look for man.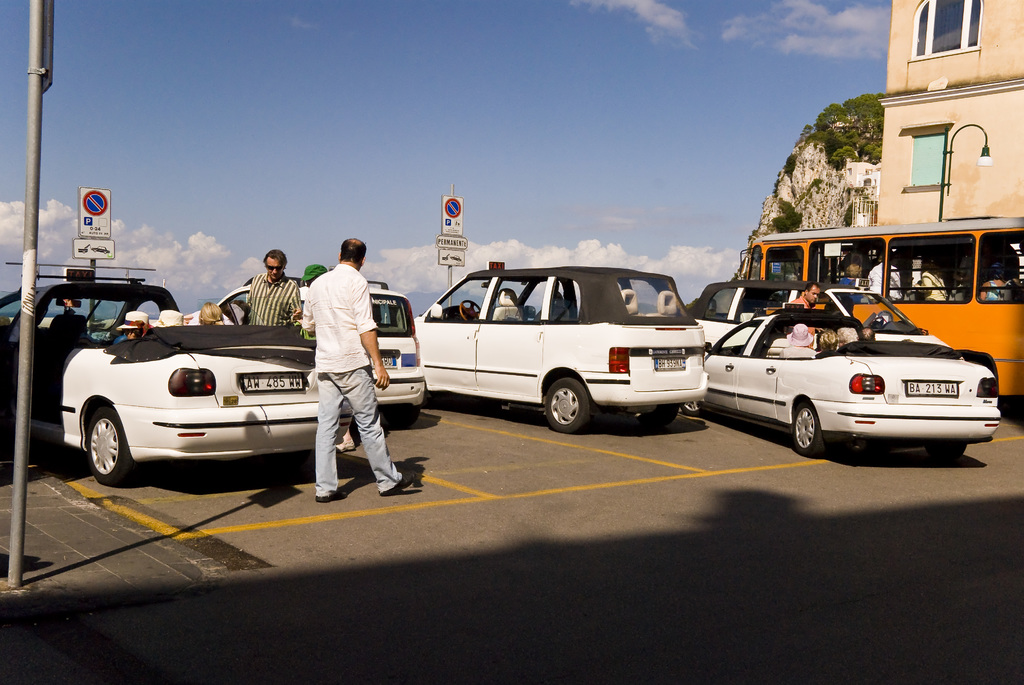
Found: bbox=[297, 224, 392, 510].
